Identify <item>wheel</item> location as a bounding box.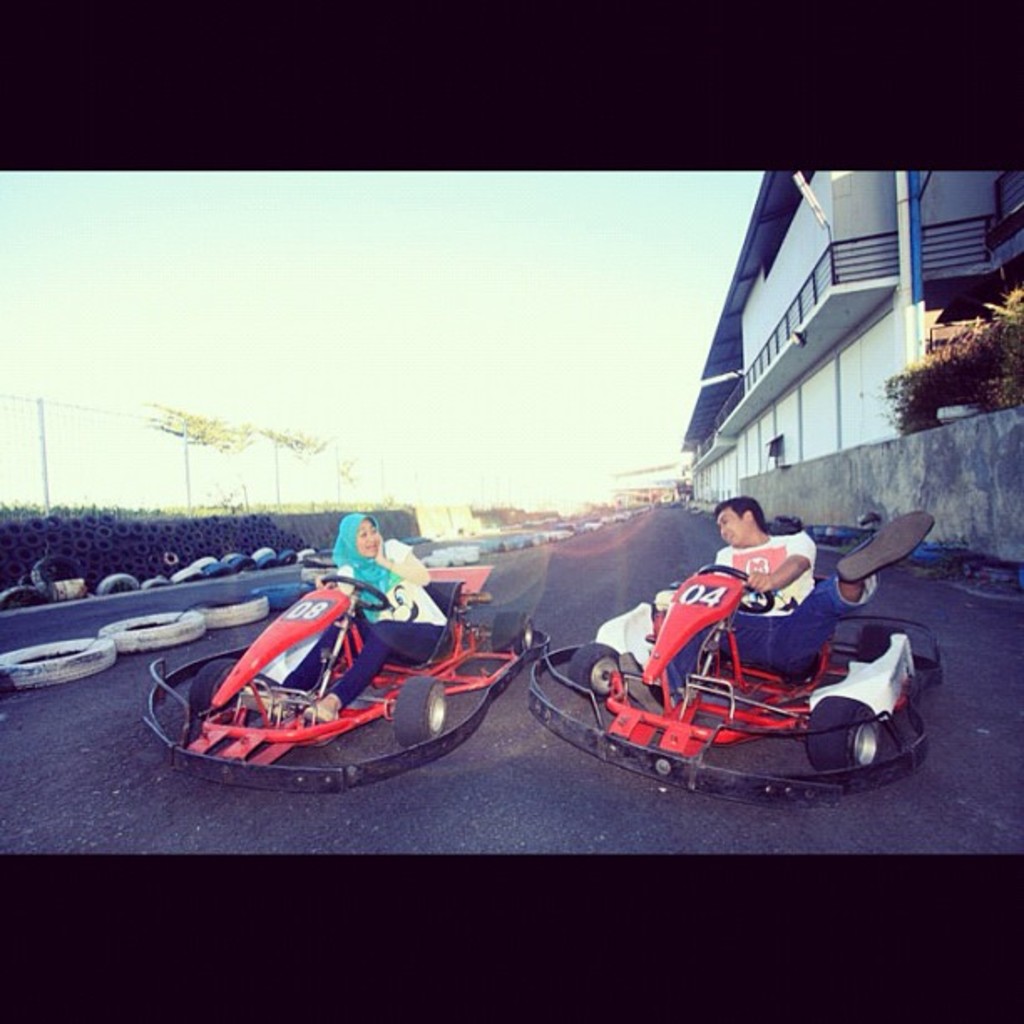
left=18, top=571, right=49, bottom=591.
